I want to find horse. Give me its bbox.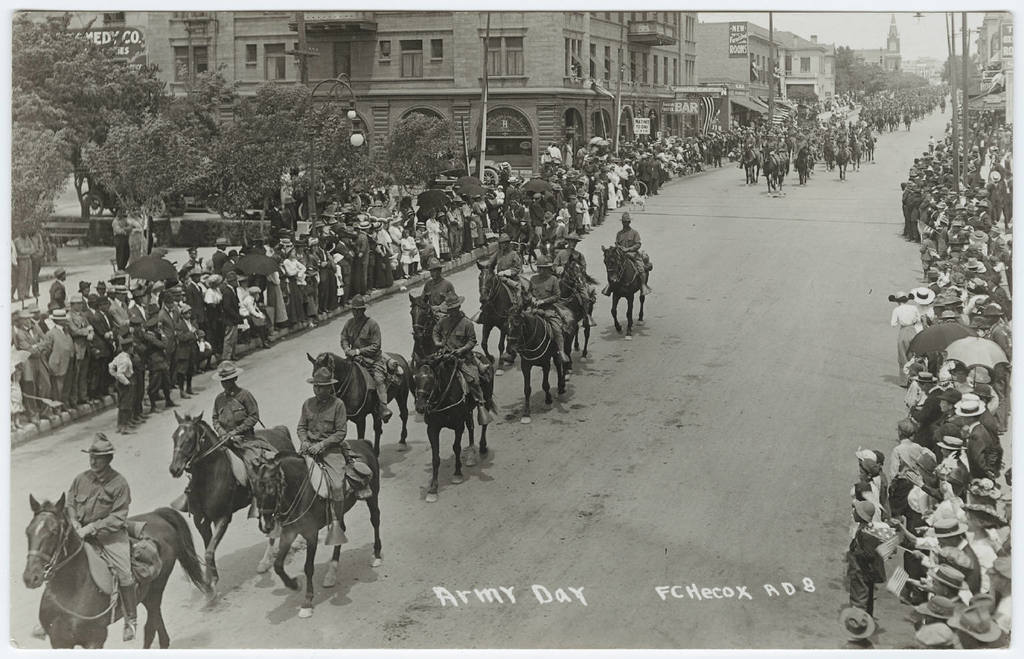
detection(20, 493, 213, 652).
